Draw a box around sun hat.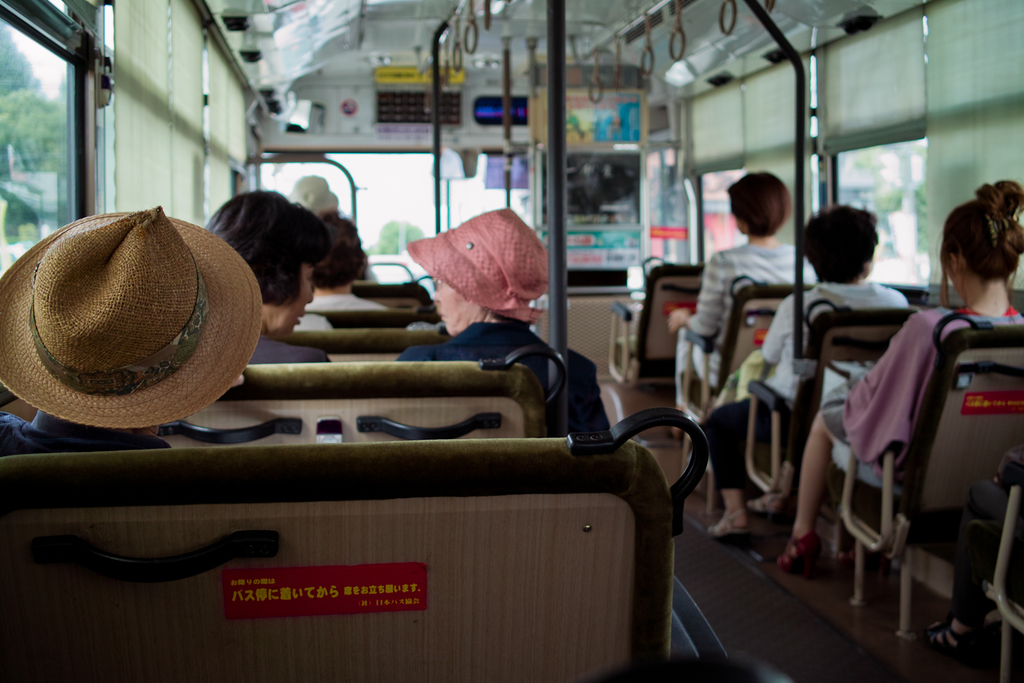
[410,205,562,331].
